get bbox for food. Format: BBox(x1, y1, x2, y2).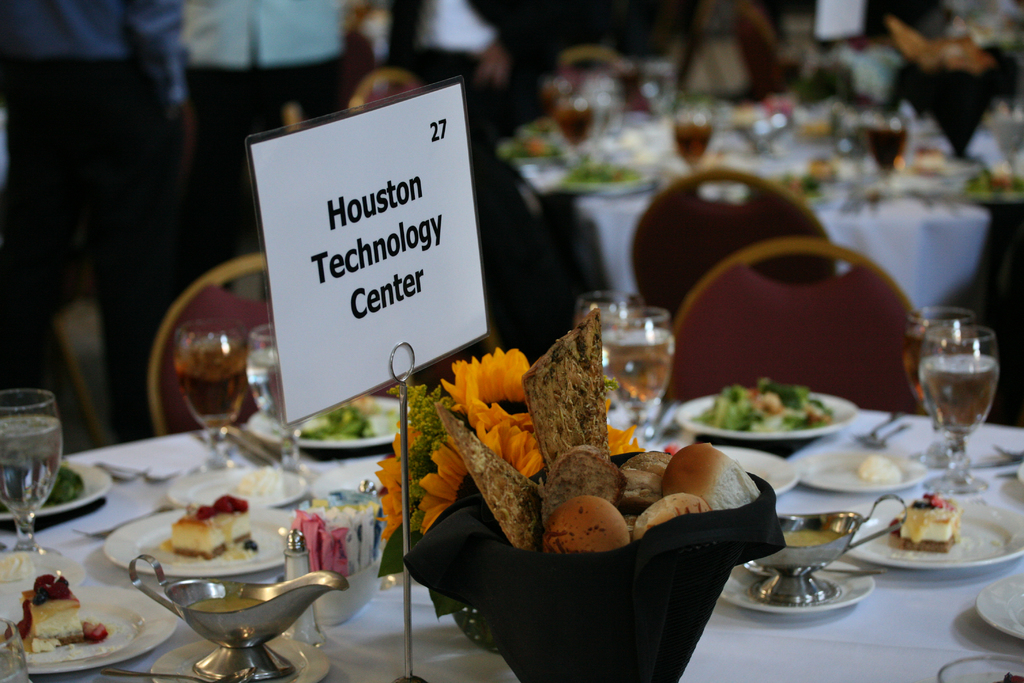
BBox(34, 454, 94, 503).
